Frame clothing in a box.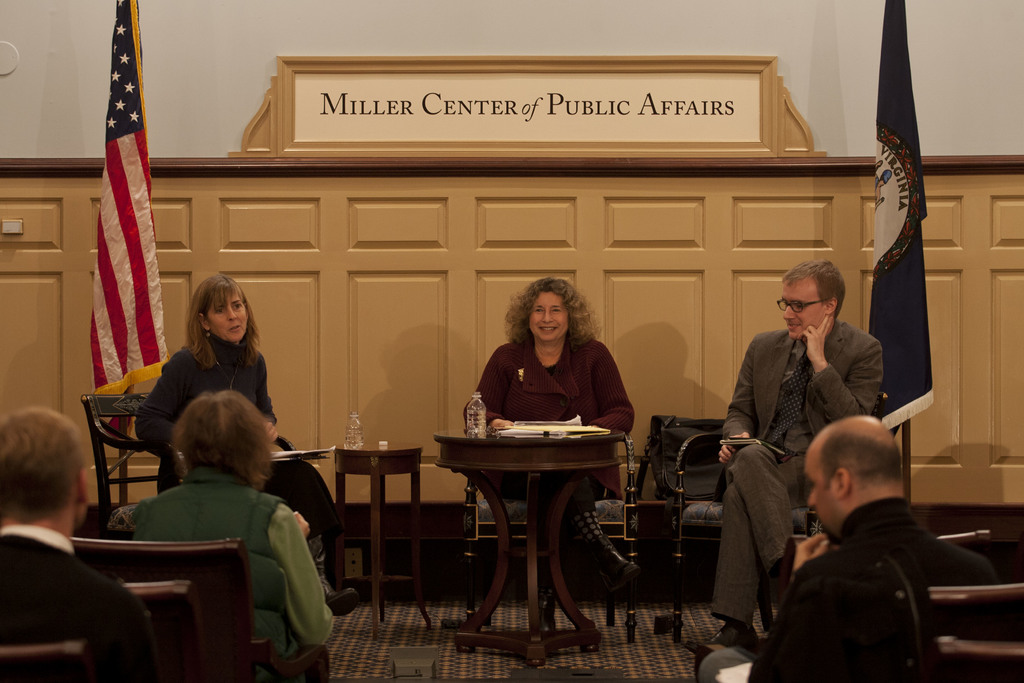
bbox=[465, 329, 636, 509].
